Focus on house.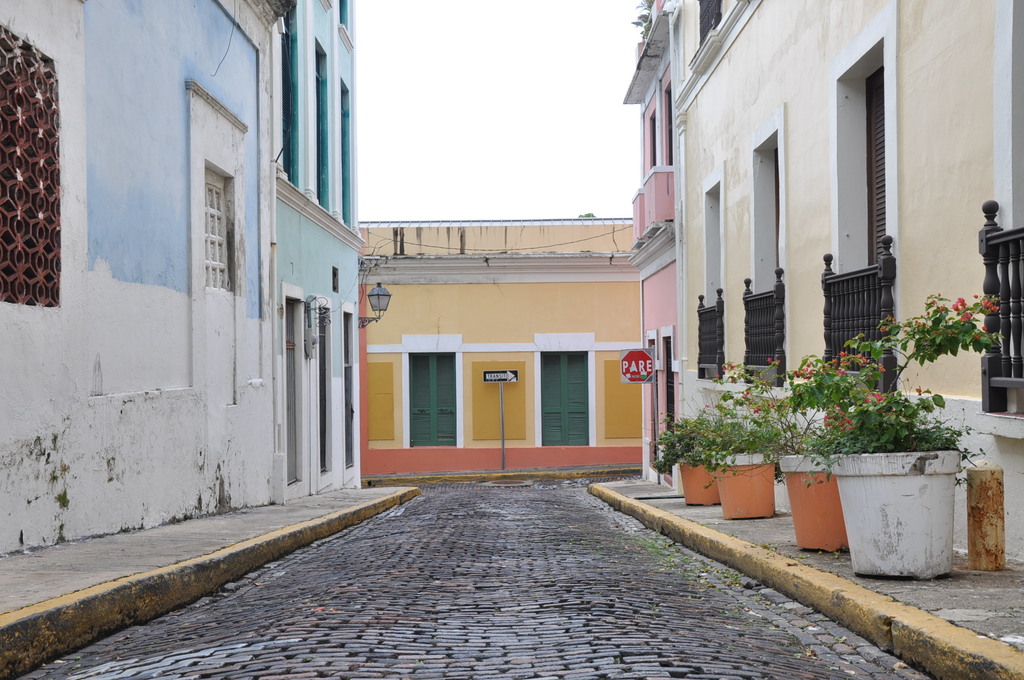
Focused at {"x1": 67, "y1": 0, "x2": 395, "y2": 559}.
